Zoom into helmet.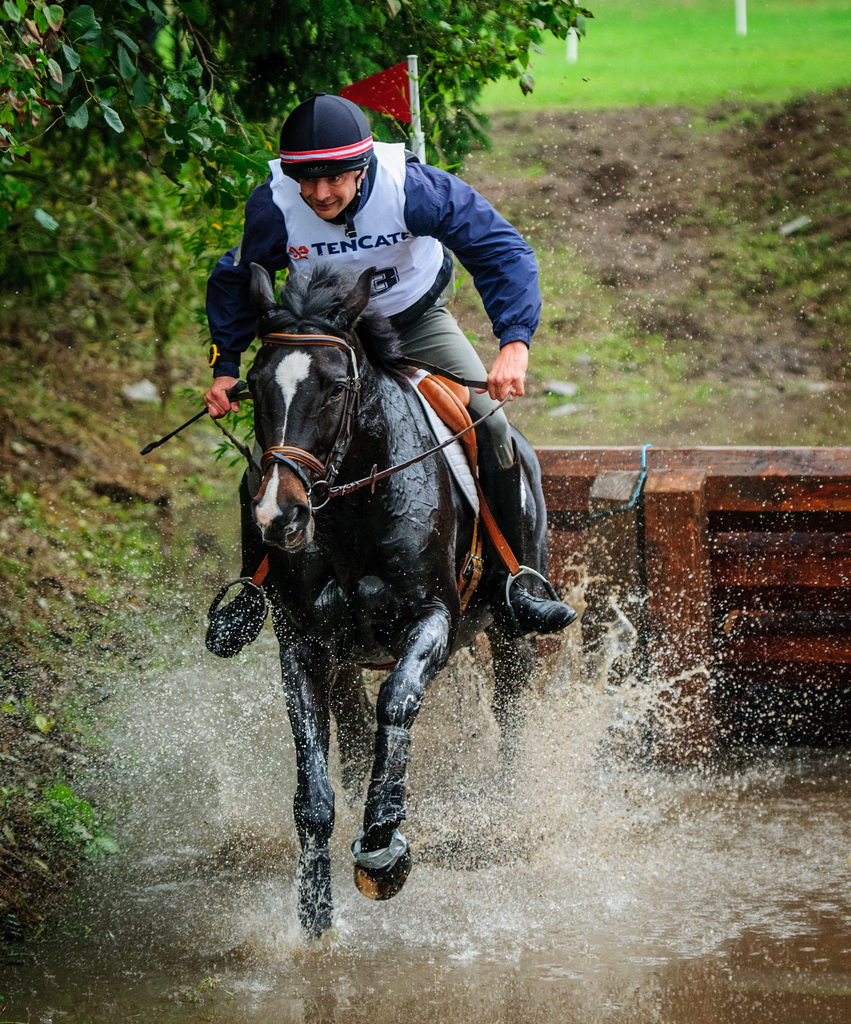
Zoom target: 274:88:381:205.
